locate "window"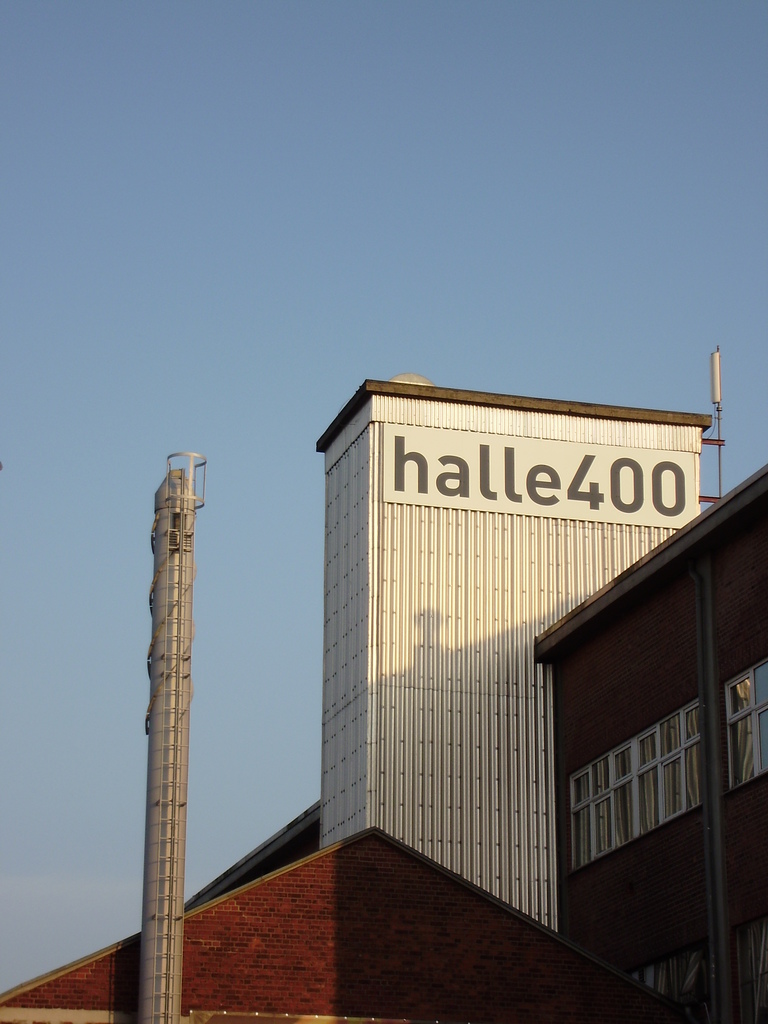
region(719, 652, 767, 791)
